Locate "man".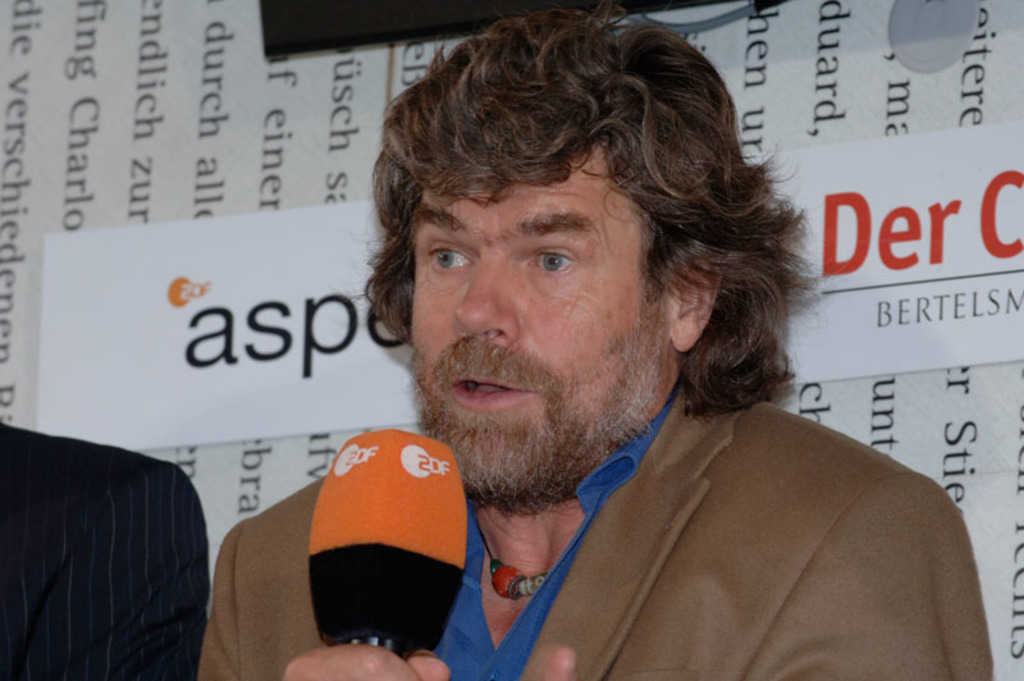
Bounding box: crop(269, 24, 969, 657).
